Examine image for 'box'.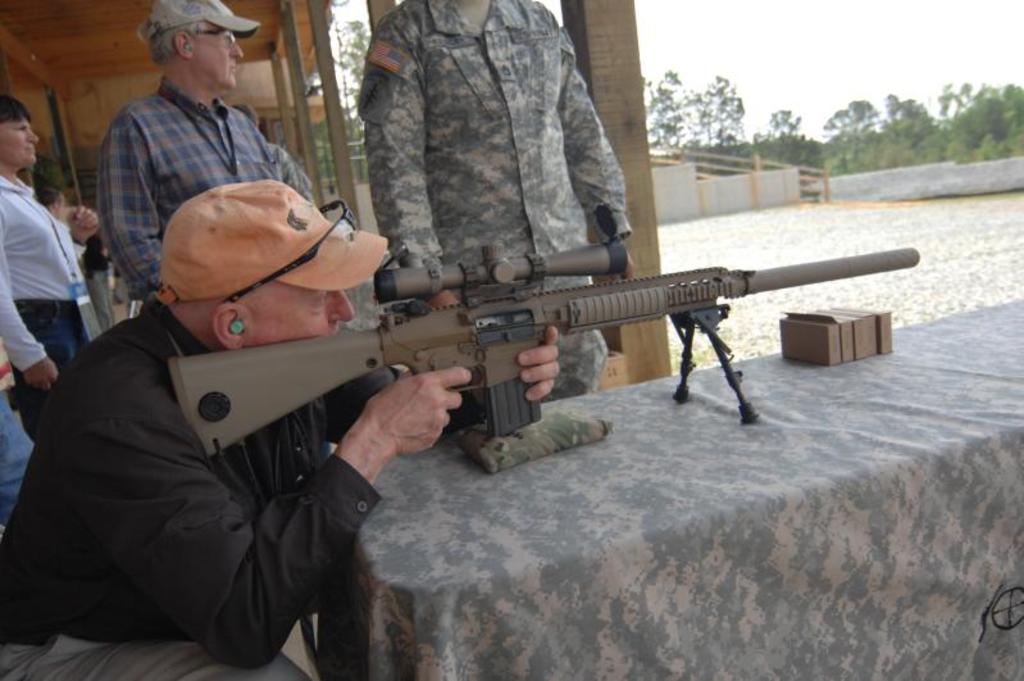
Examination result: <region>832, 308, 895, 354</region>.
